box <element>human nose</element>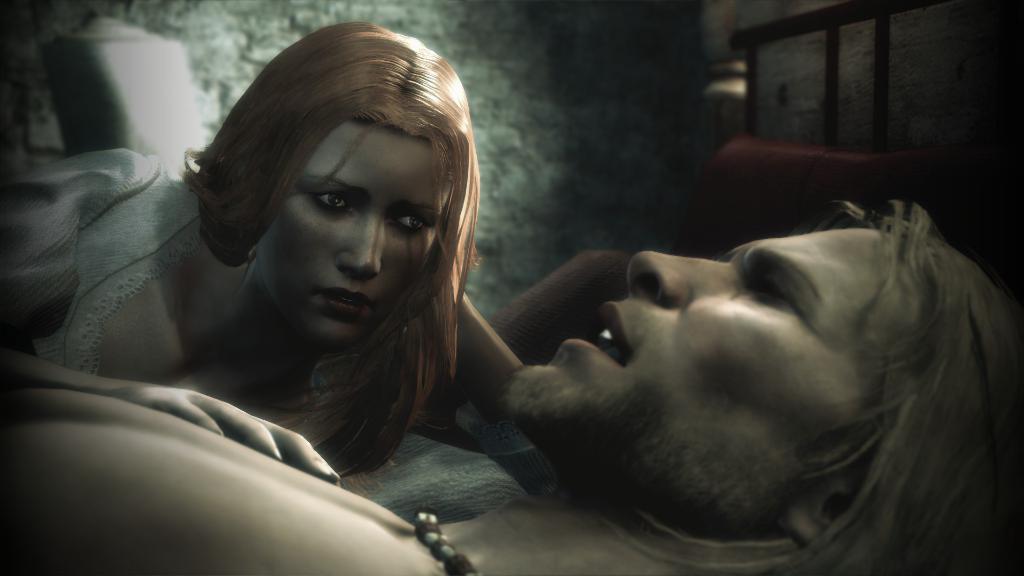
[left=630, top=244, right=733, bottom=308]
